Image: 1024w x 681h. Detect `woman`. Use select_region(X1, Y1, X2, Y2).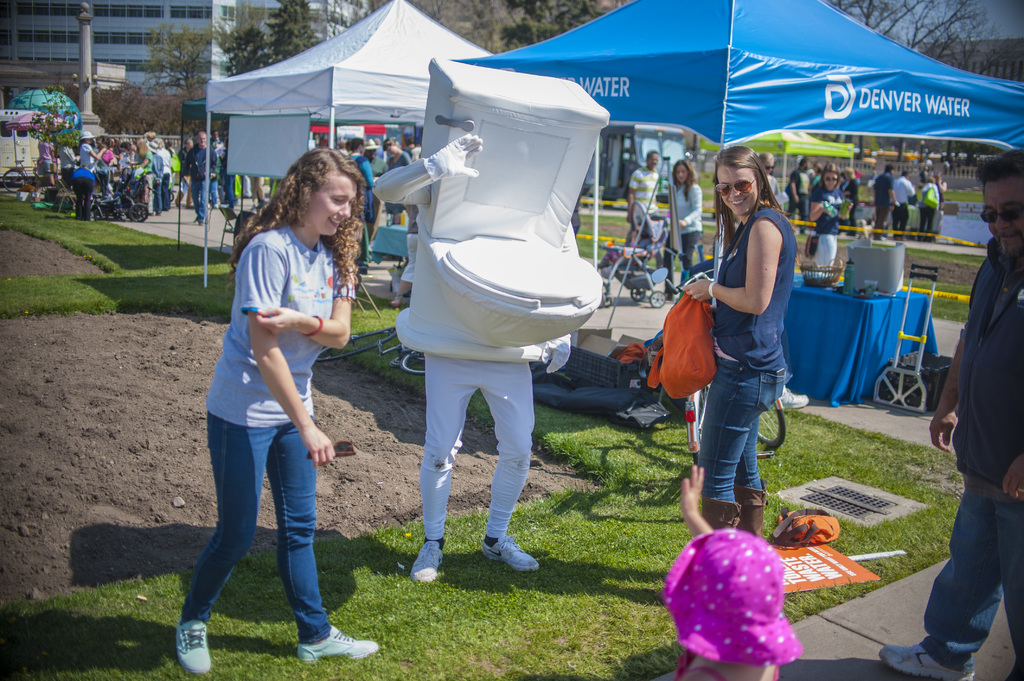
select_region(659, 156, 703, 303).
